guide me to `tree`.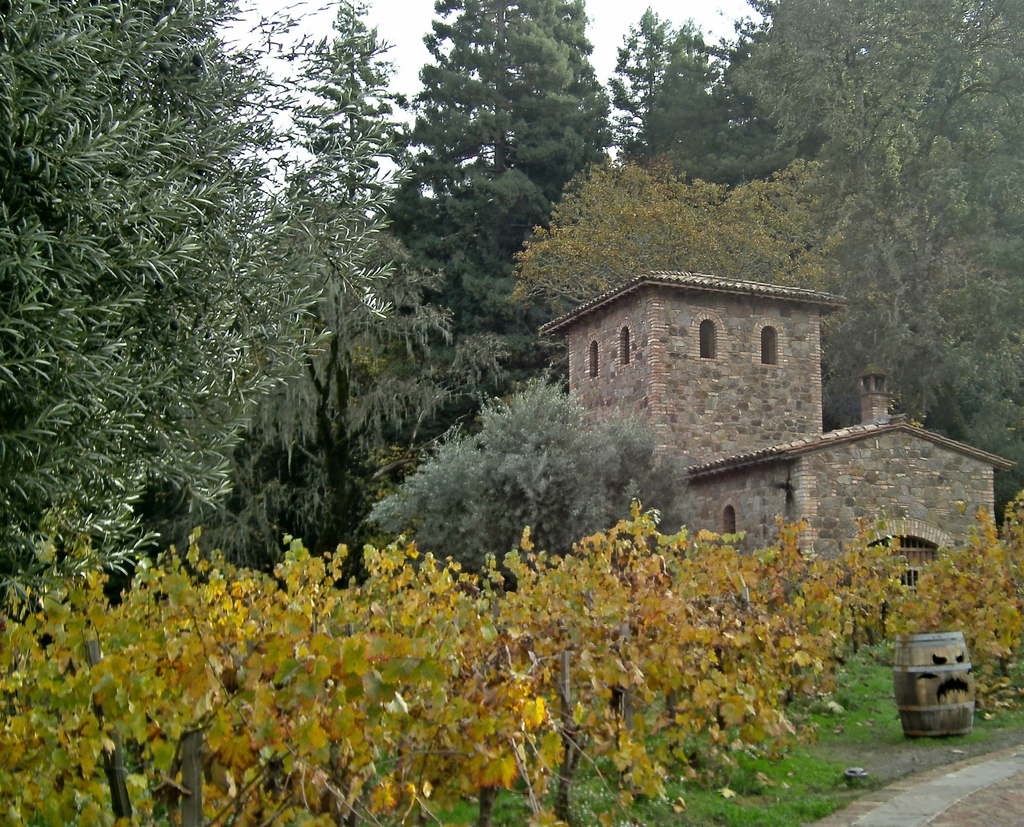
Guidance: BBox(381, 0, 618, 359).
